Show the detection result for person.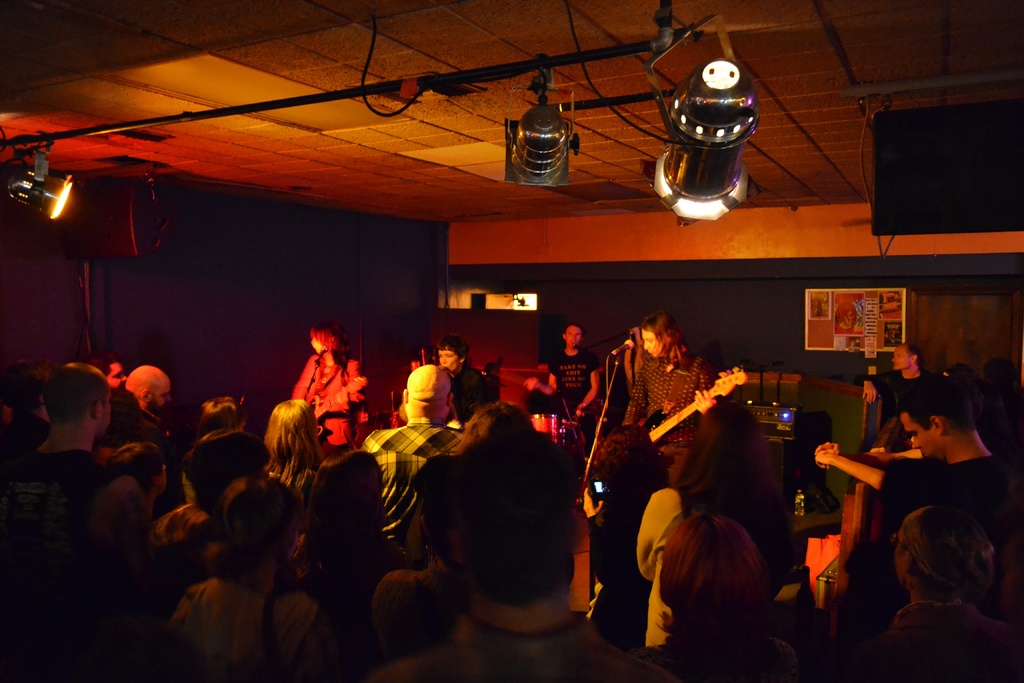
(left=3, top=357, right=125, bottom=572).
